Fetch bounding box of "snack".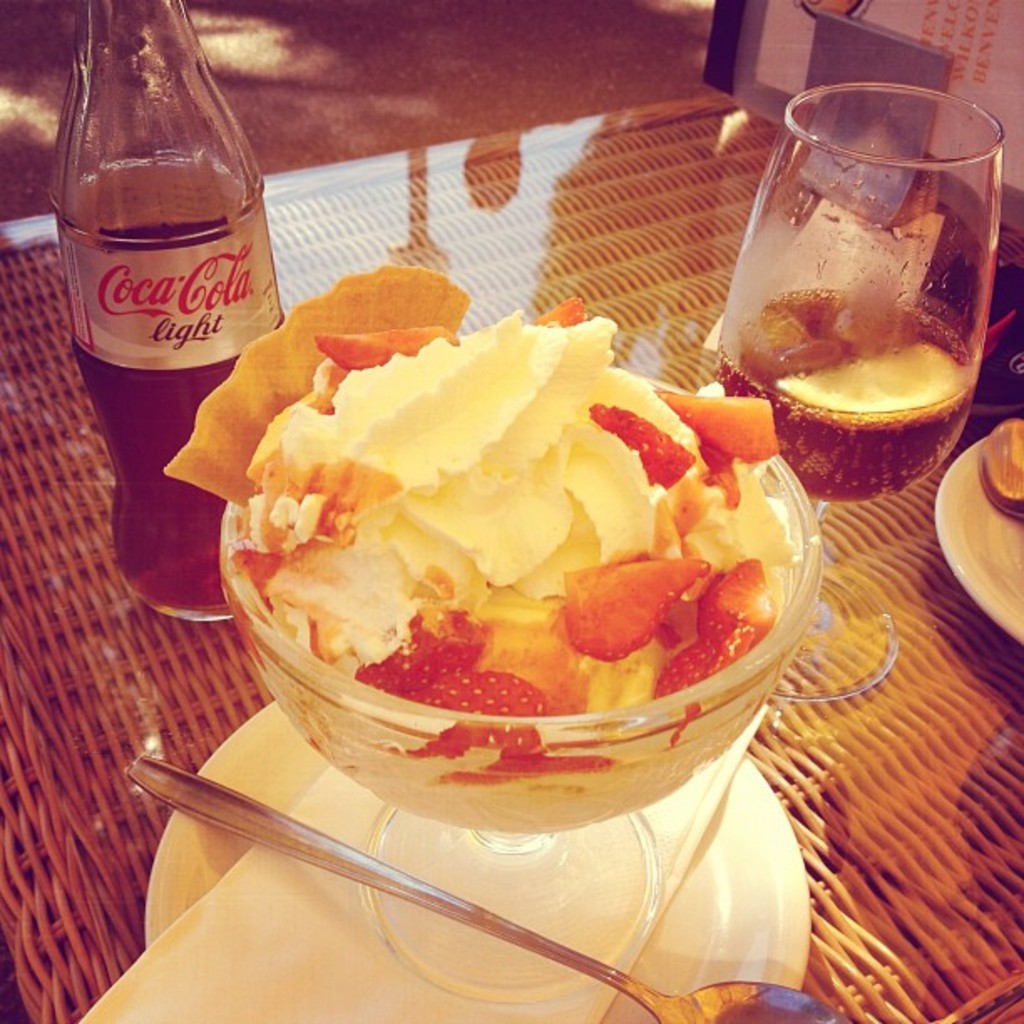
Bbox: (left=191, top=305, right=808, bottom=820).
